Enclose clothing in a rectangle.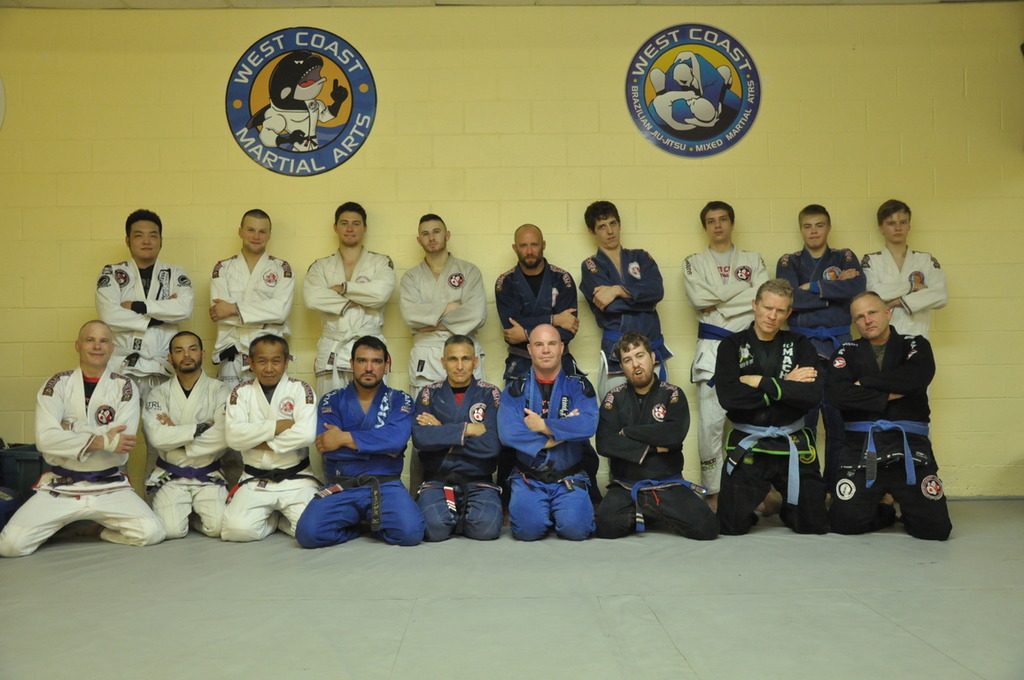
862 243 950 335.
